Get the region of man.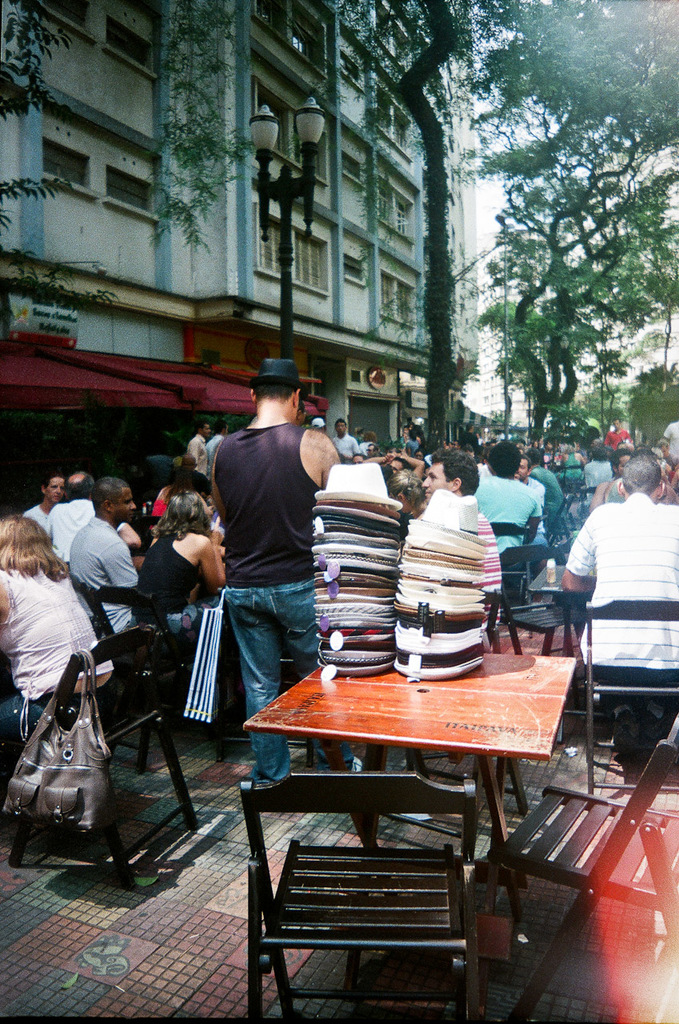
[42, 473, 94, 561].
